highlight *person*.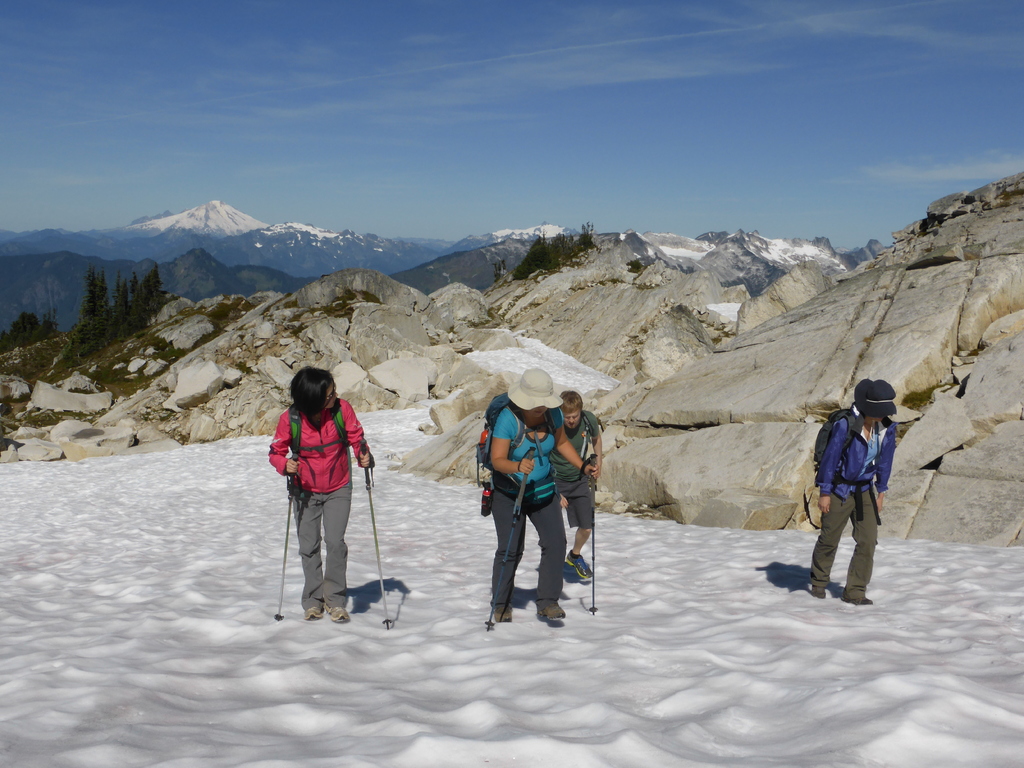
Highlighted region: 269,364,371,627.
